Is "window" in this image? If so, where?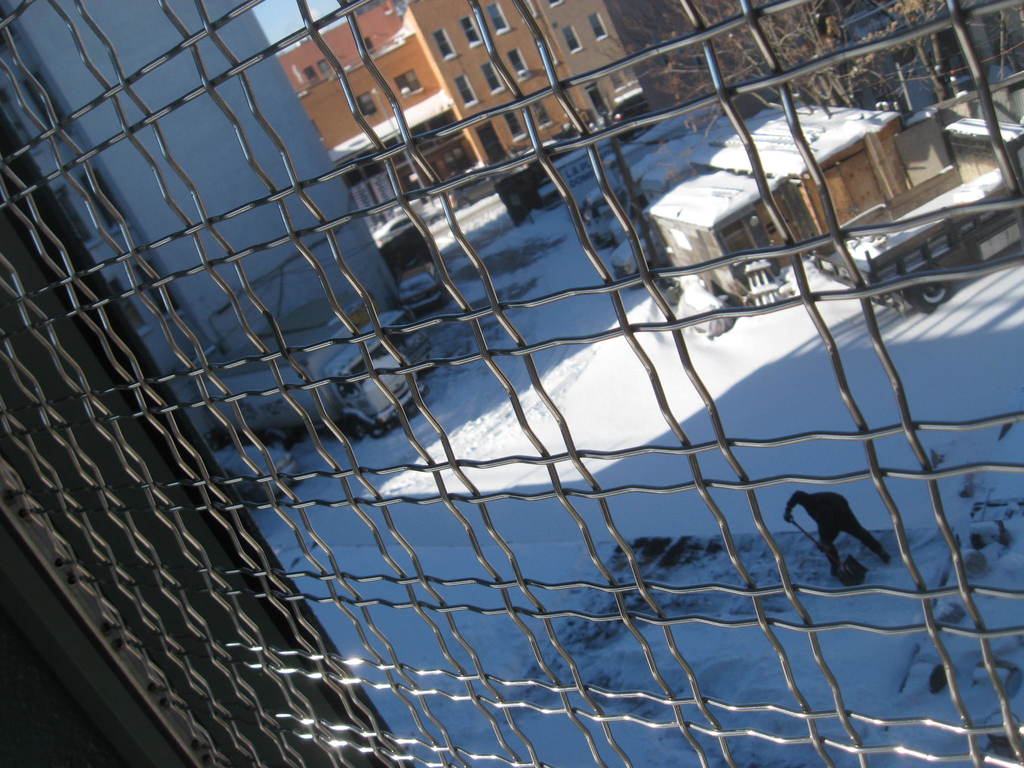
Yes, at box=[514, 0, 535, 24].
